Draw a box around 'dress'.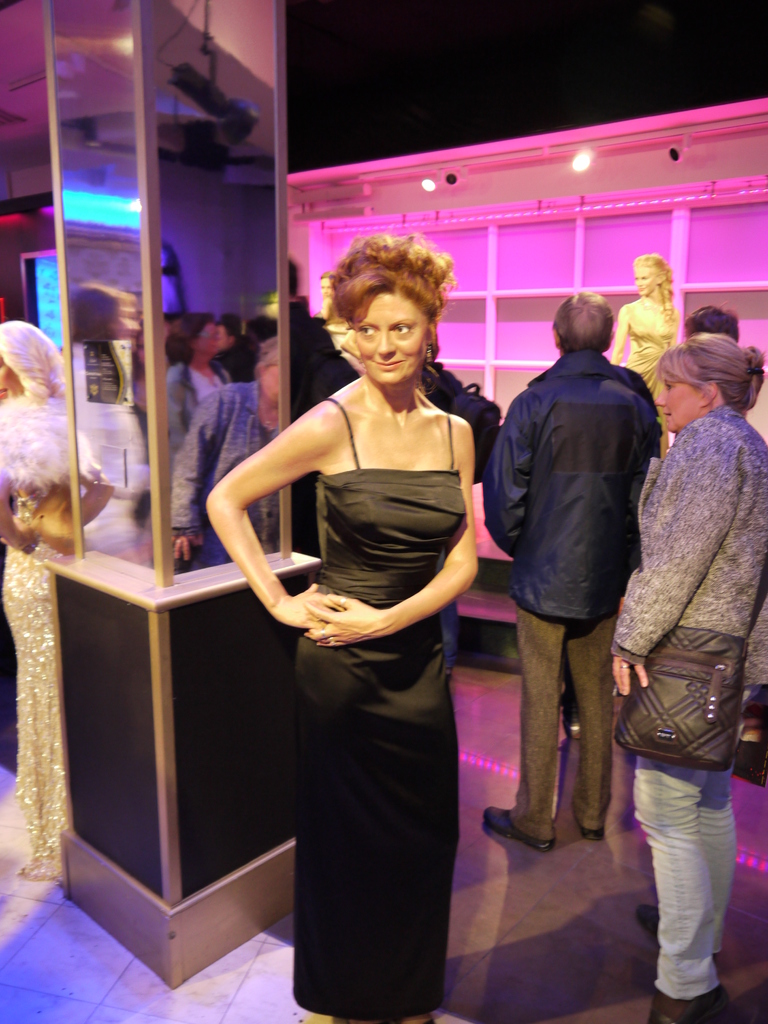
(287,395,460,1016).
